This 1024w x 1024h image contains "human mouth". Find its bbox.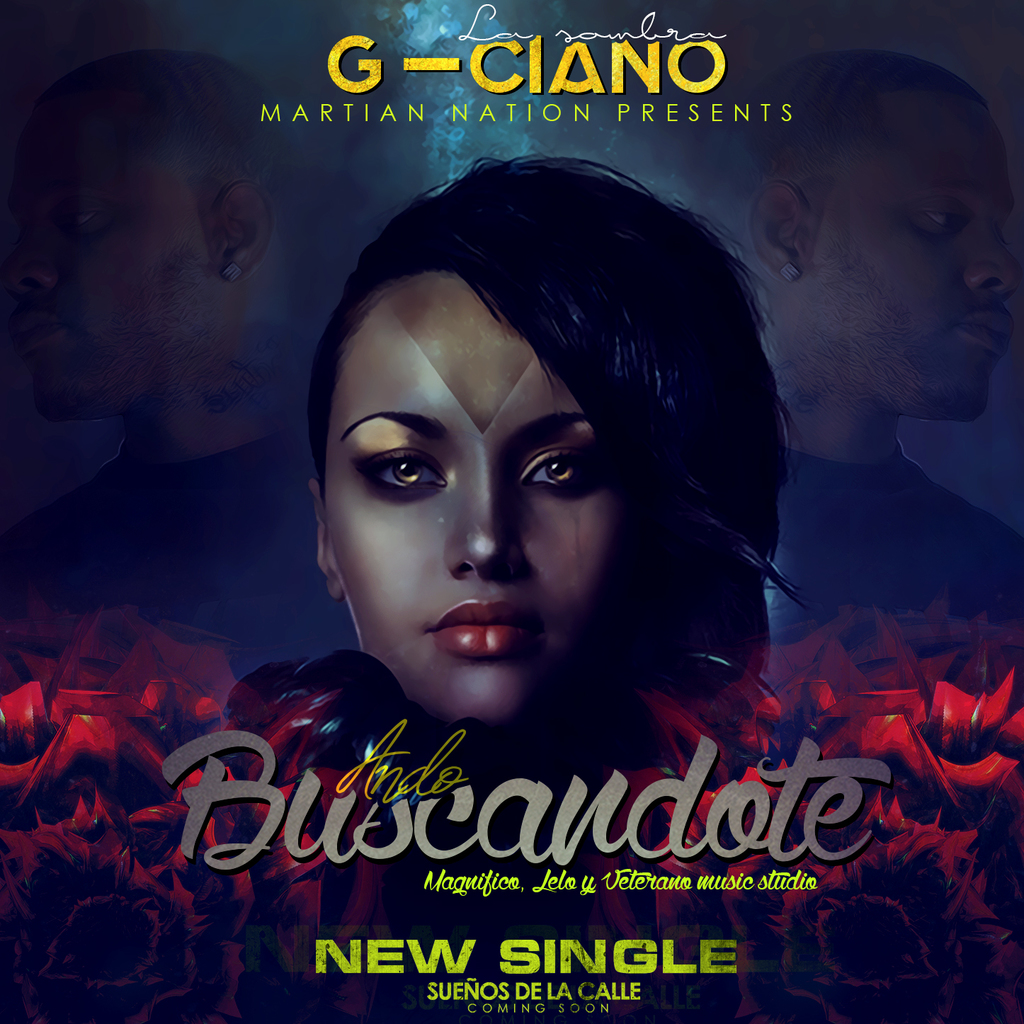
416/593/549/663.
